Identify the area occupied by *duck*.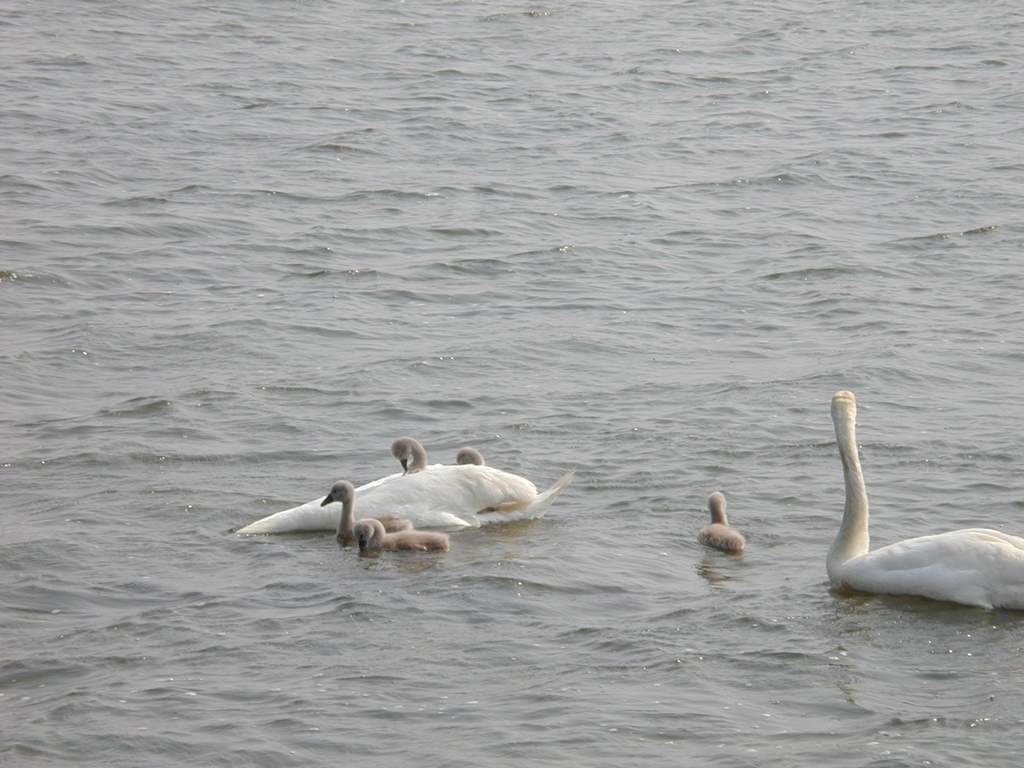
Area: BBox(816, 377, 1023, 608).
